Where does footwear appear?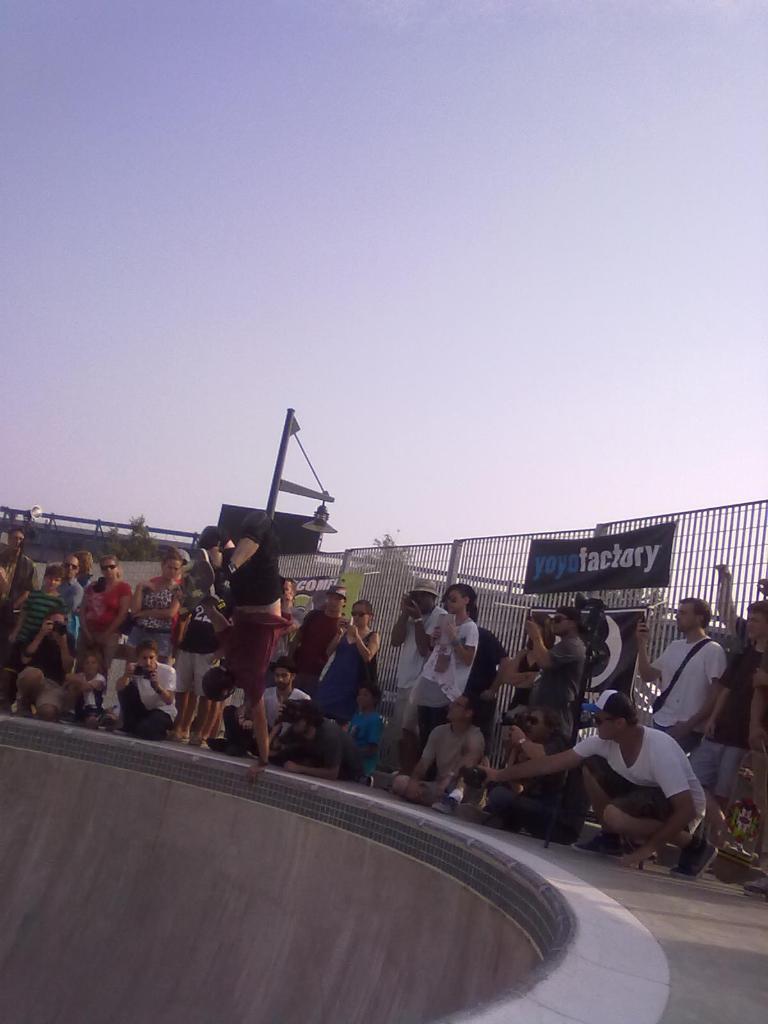
Appears at (x1=570, y1=826, x2=623, y2=858).
